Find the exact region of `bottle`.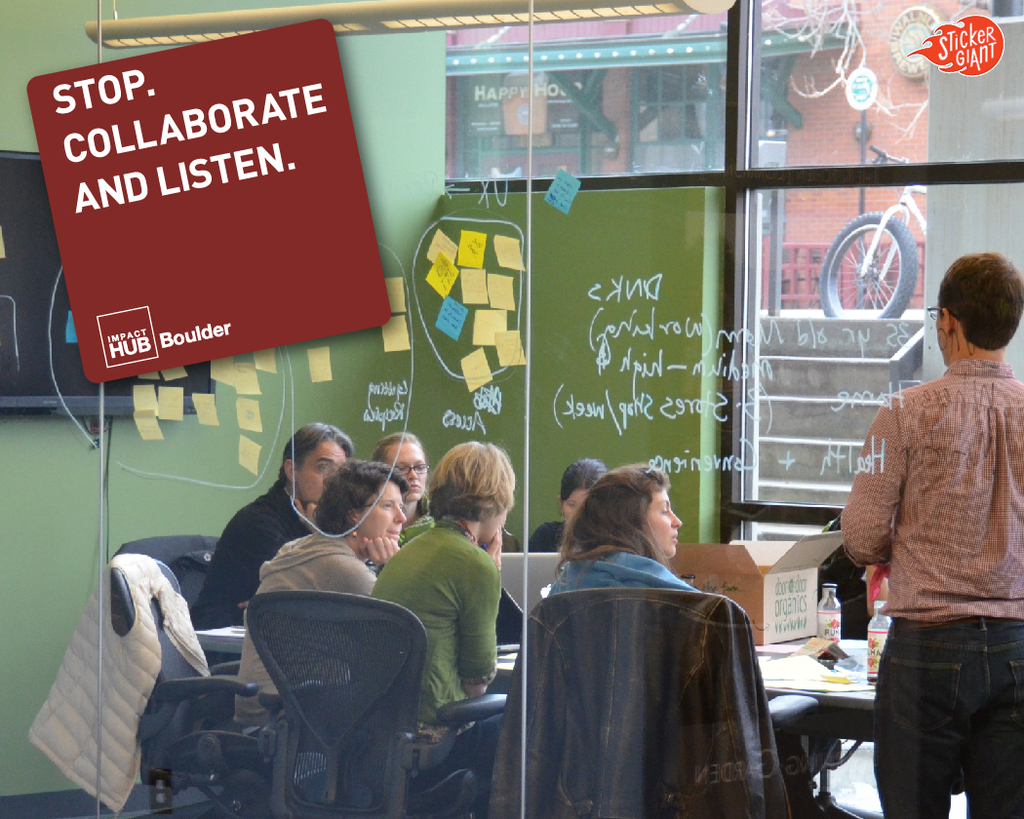
Exact region: box=[817, 584, 845, 642].
